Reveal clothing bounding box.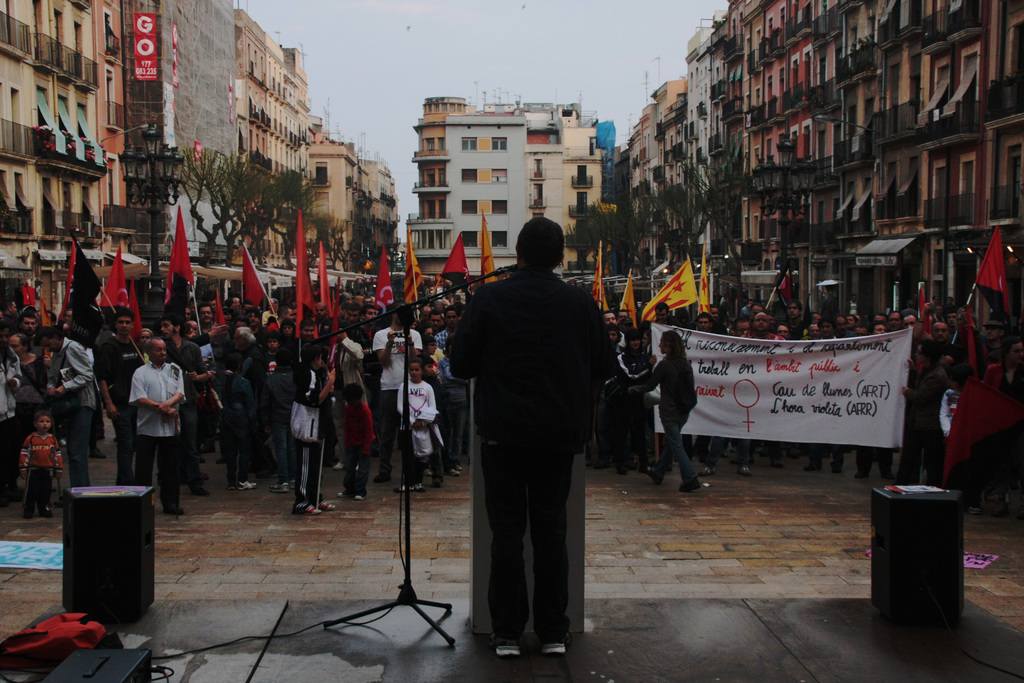
Revealed: bbox=[289, 361, 331, 511].
